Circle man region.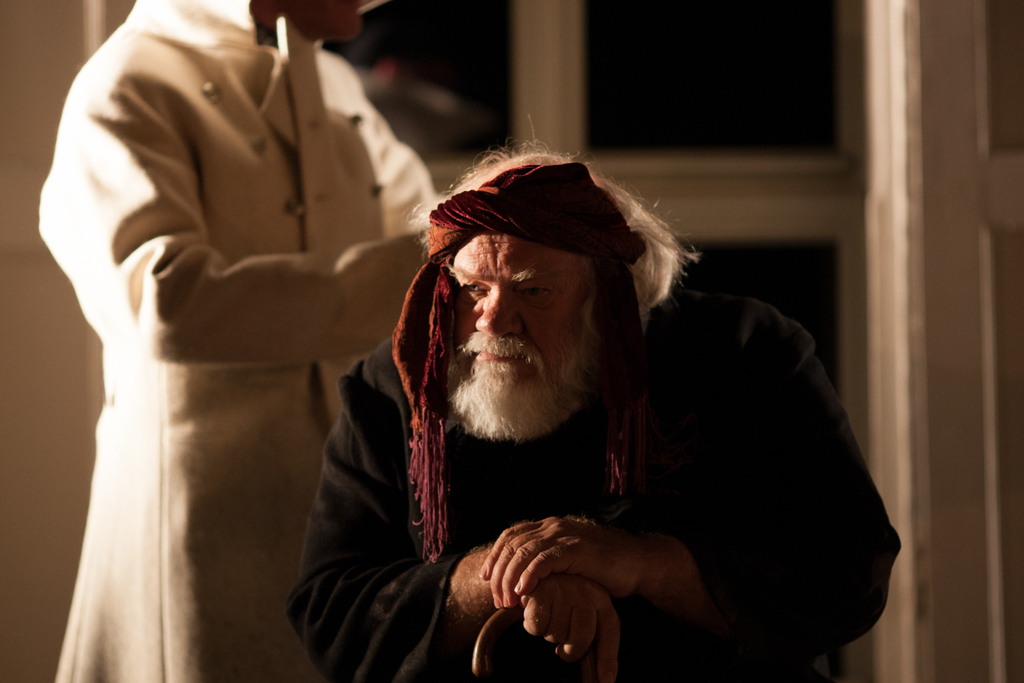
Region: detection(30, 0, 430, 682).
